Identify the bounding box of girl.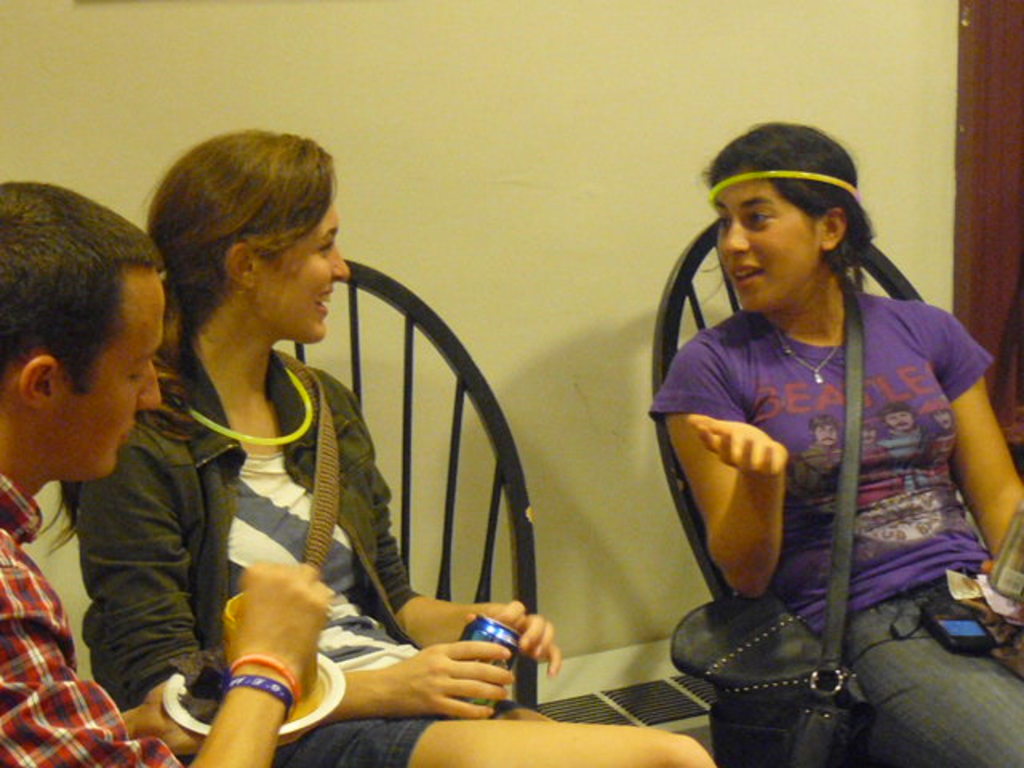
select_region(30, 130, 714, 766).
